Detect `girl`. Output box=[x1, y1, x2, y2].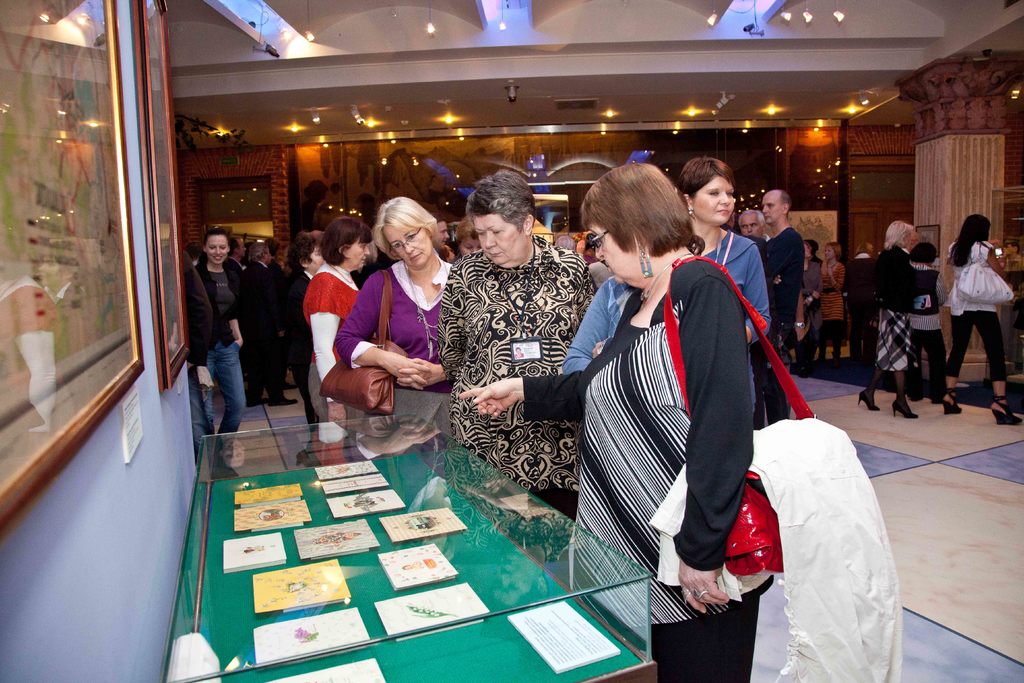
box=[932, 216, 1014, 422].
